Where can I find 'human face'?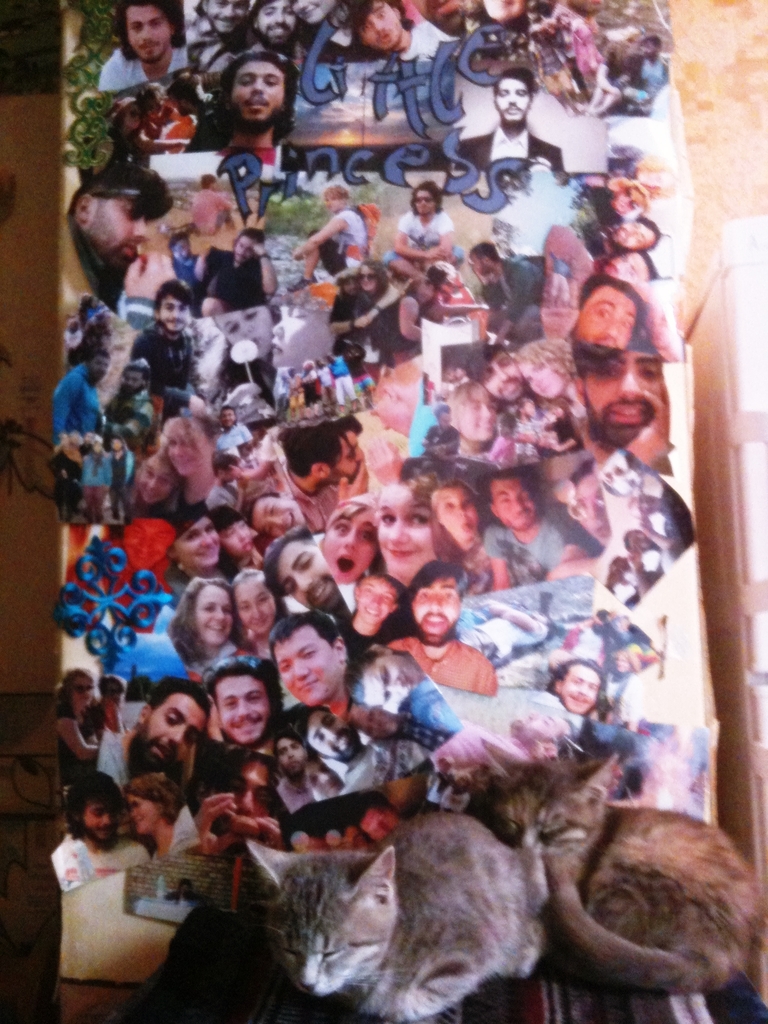
You can find it at bbox(308, 708, 360, 765).
